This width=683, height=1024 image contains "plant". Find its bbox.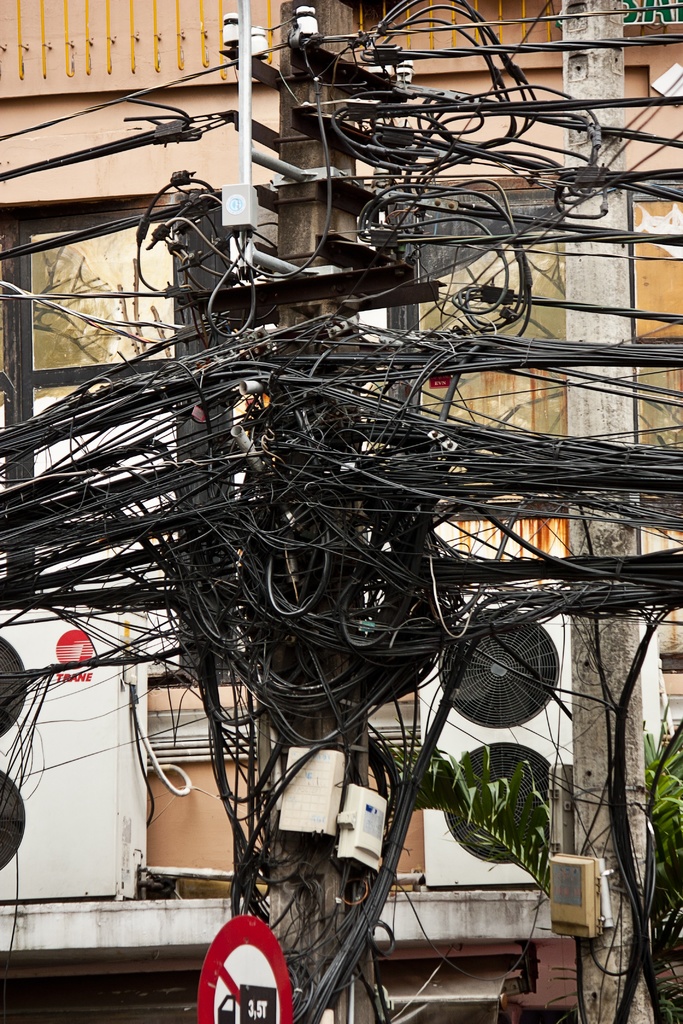
region(638, 723, 682, 887).
